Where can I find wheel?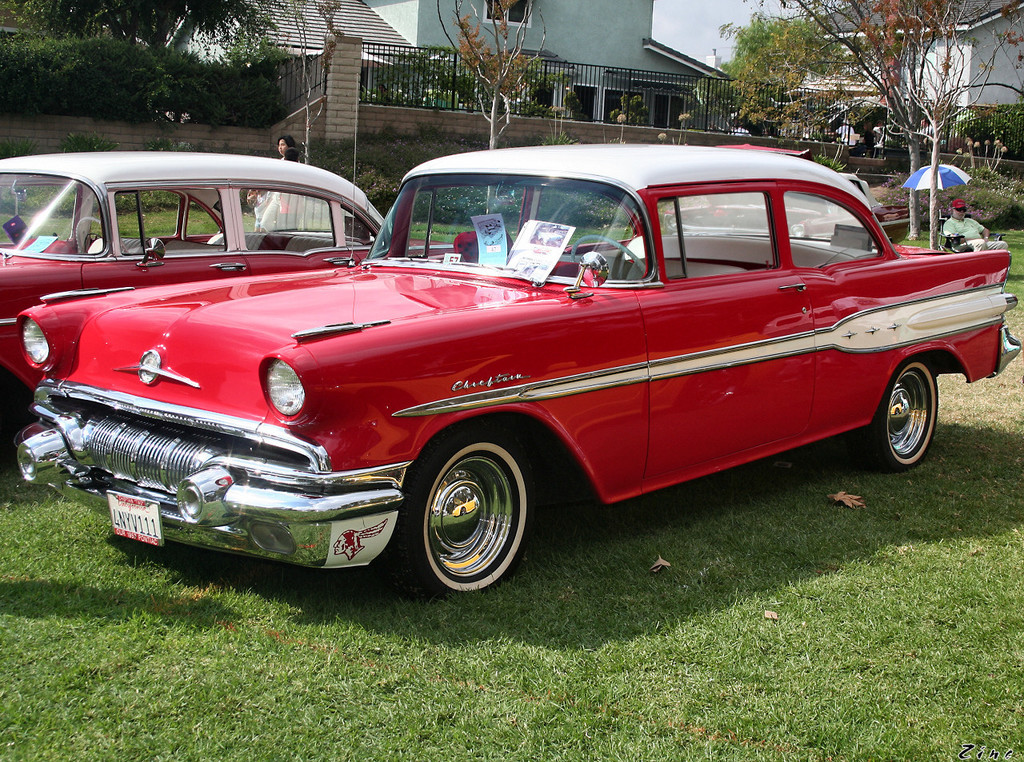
You can find it at x1=409 y1=428 x2=534 y2=591.
